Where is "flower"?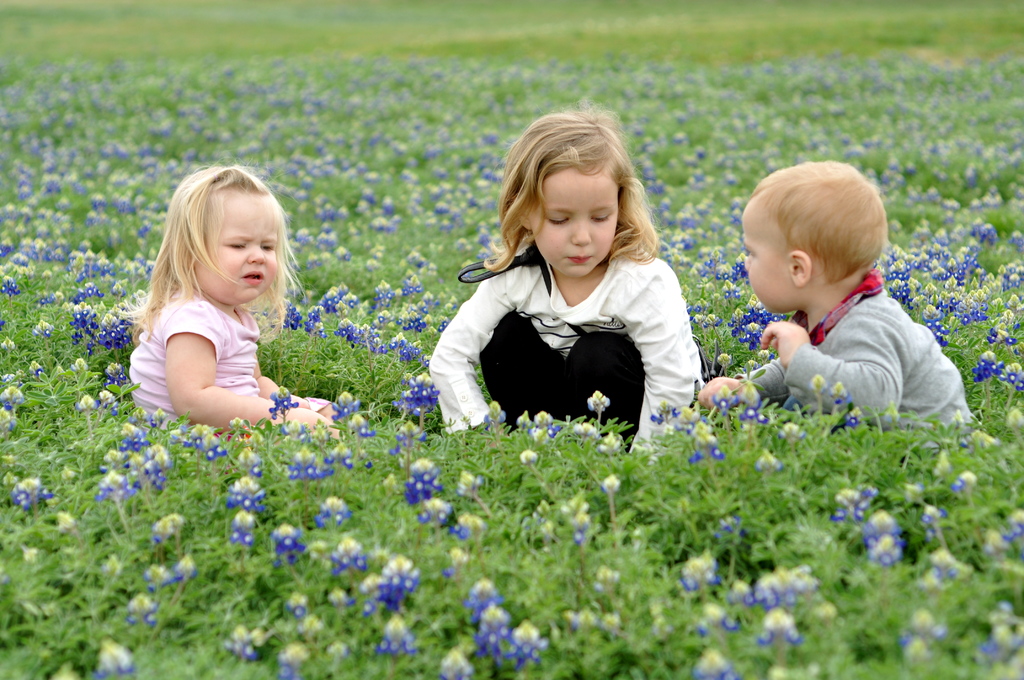
[x1=119, y1=590, x2=163, y2=630].
